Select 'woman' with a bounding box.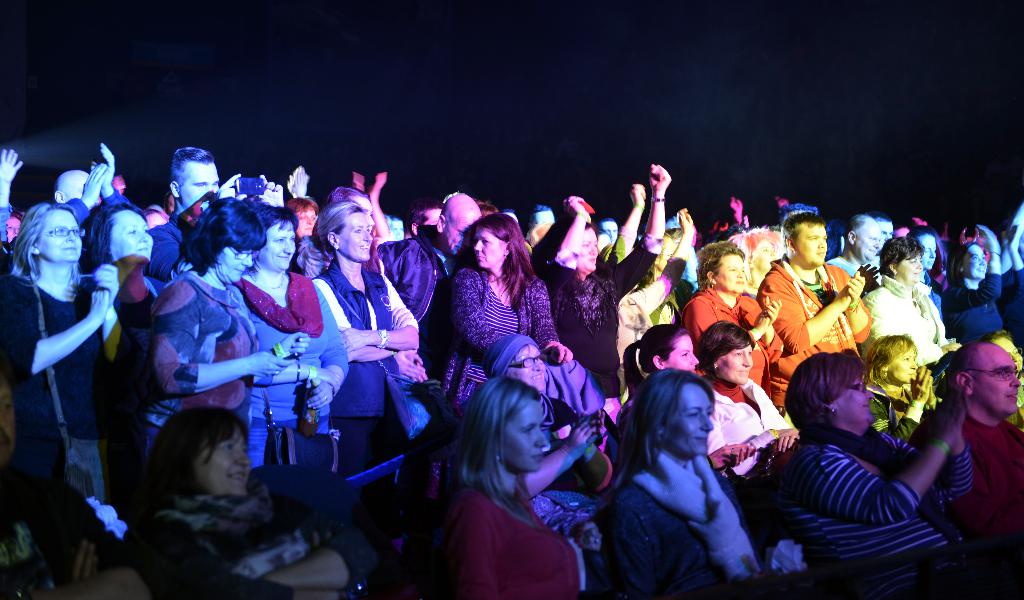
{"x1": 116, "y1": 404, "x2": 380, "y2": 599}.
